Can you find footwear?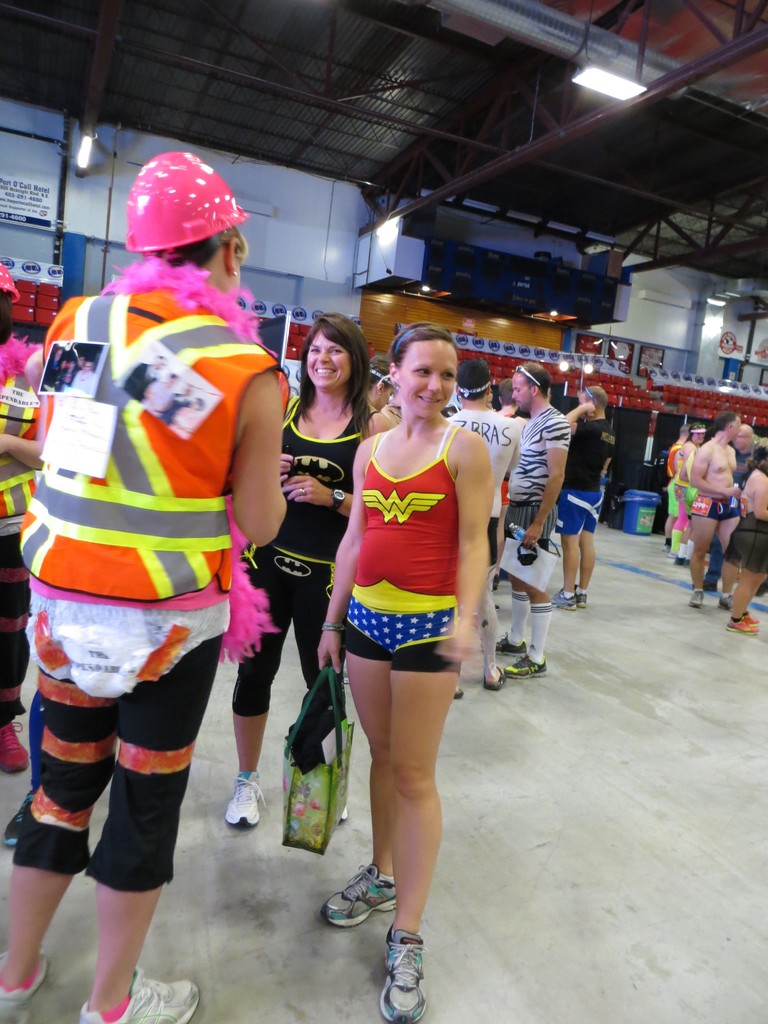
Yes, bounding box: detection(719, 595, 730, 604).
